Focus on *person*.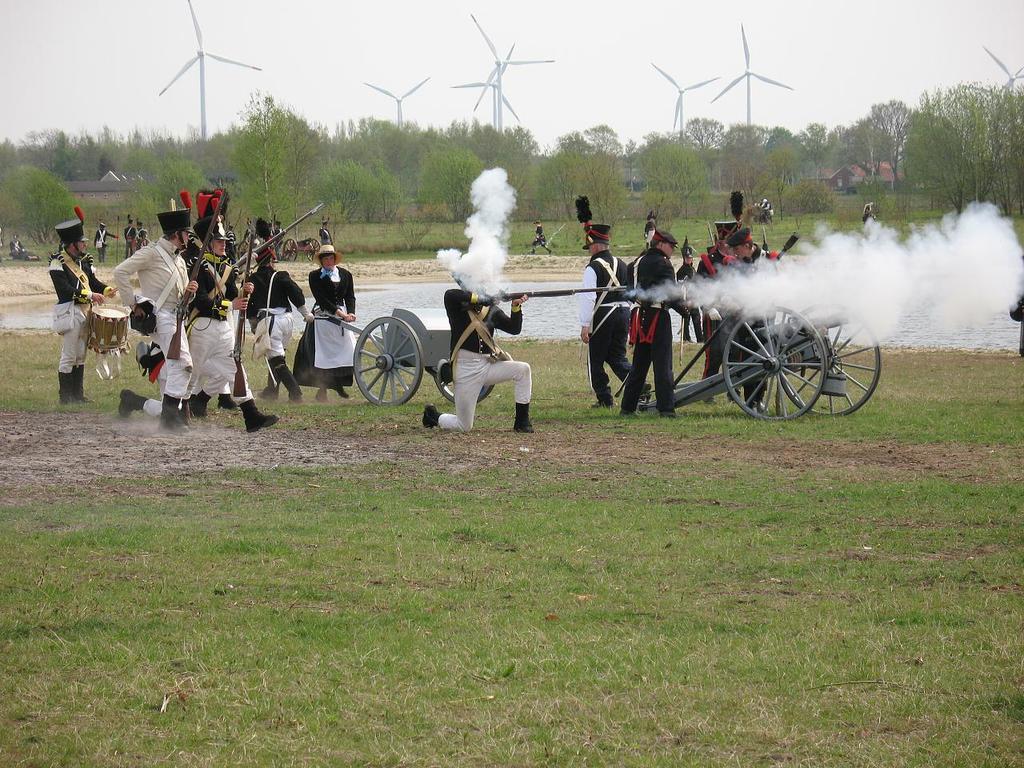
Focused at (674, 248, 705, 342).
